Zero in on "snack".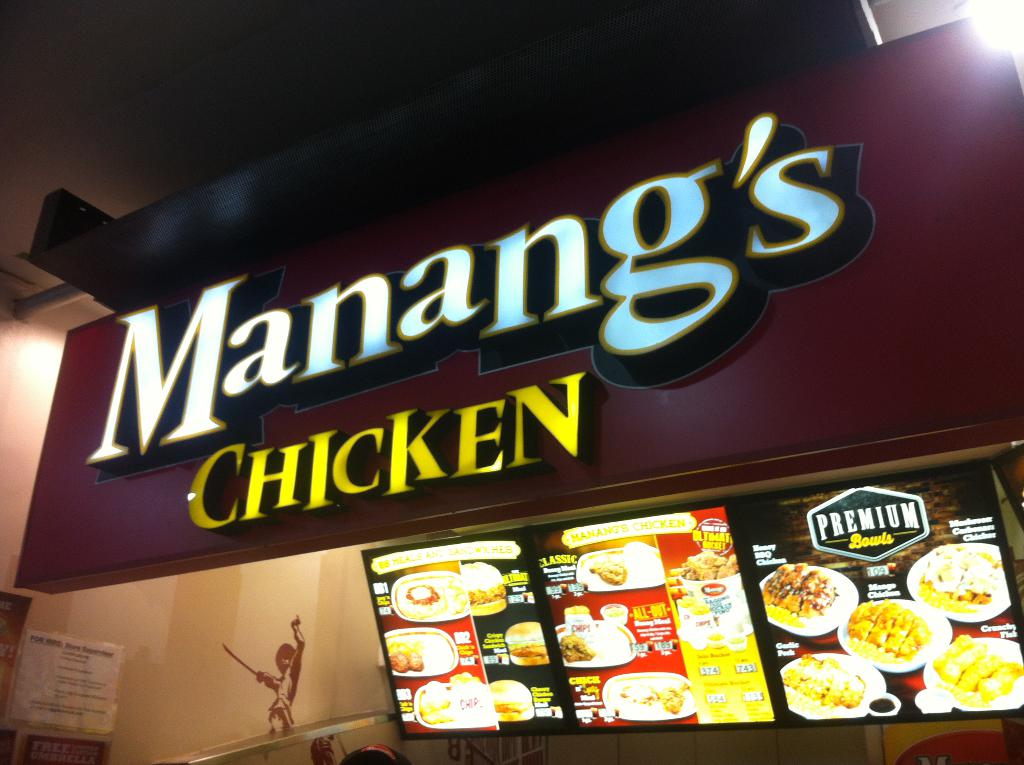
Zeroed in: {"left": 982, "top": 663, "right": 1023, "bottom": 704}.
